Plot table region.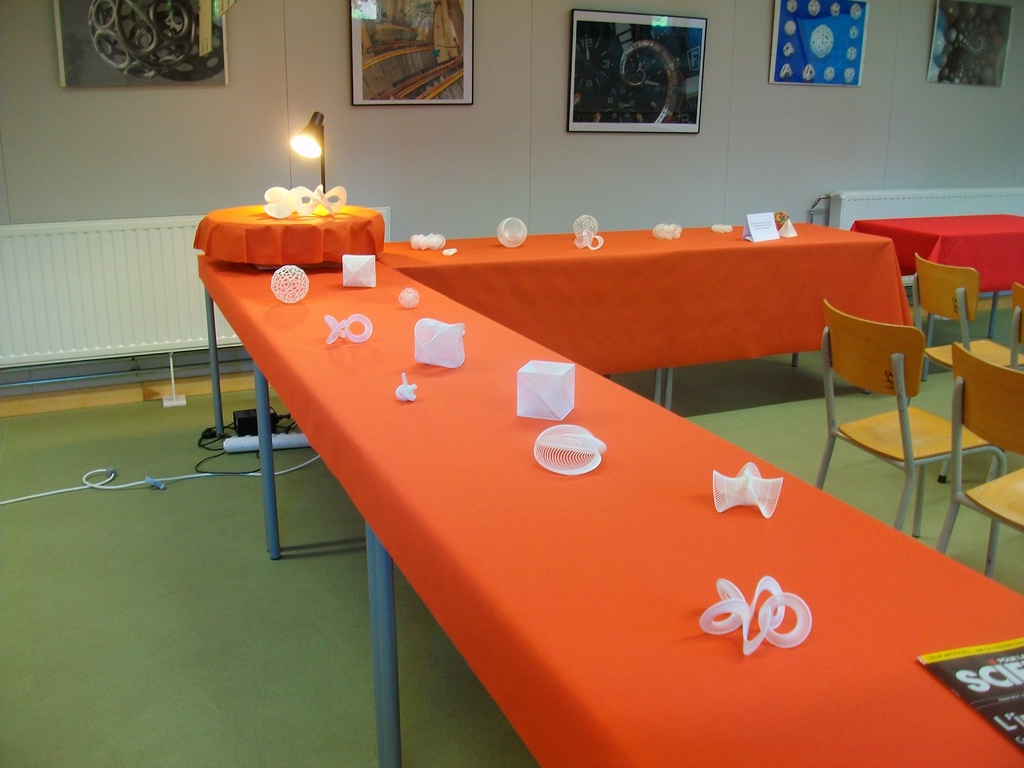
Plotted at [852, 216, 1023, 296].
